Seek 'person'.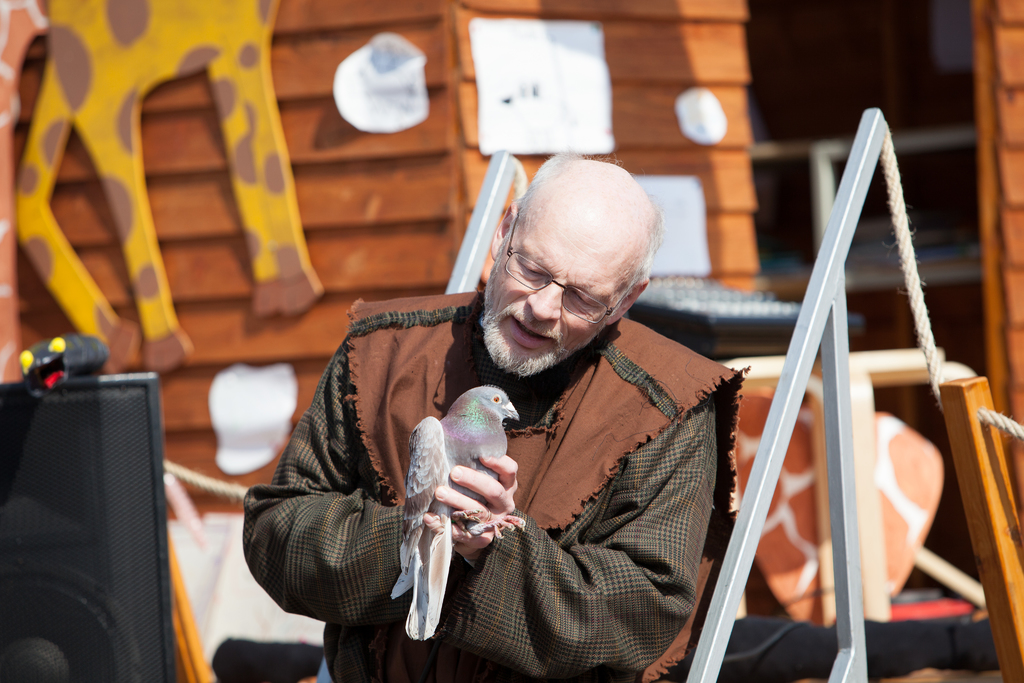
[x1=248, y1=152, x2=751, y2=682].
